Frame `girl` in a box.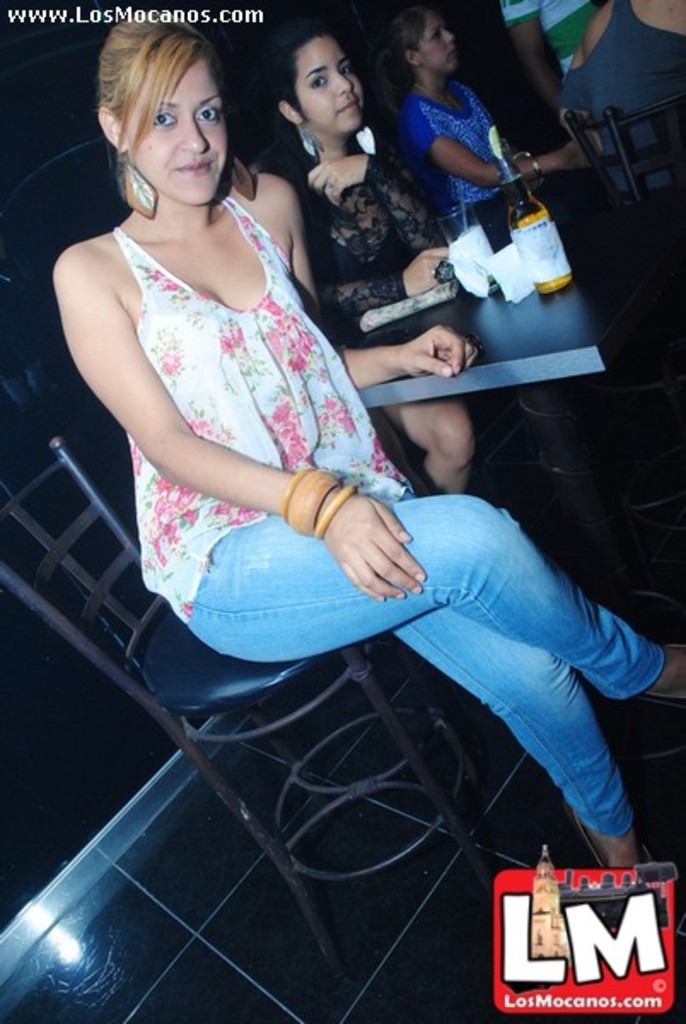
(375,10,580,427).
